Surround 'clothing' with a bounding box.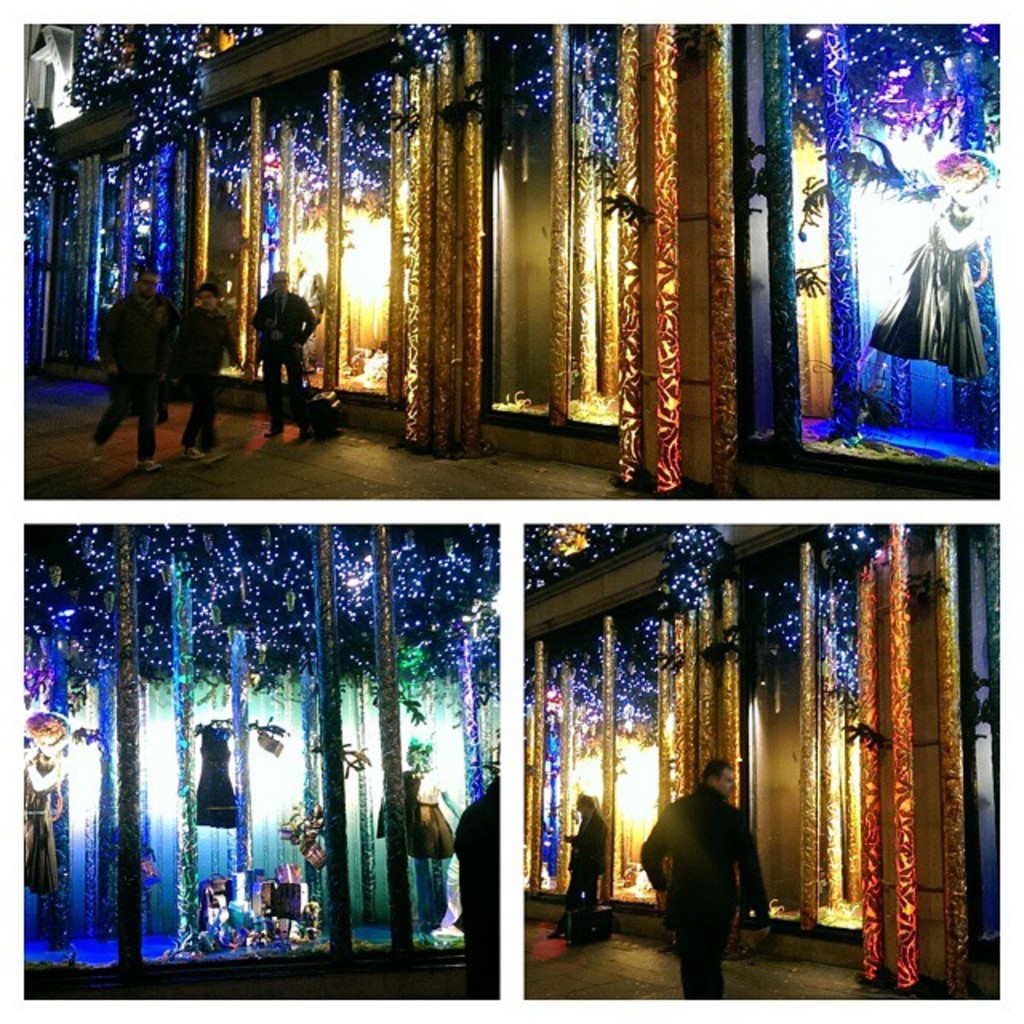
left=443, top=776, right=494, bottom=992.
